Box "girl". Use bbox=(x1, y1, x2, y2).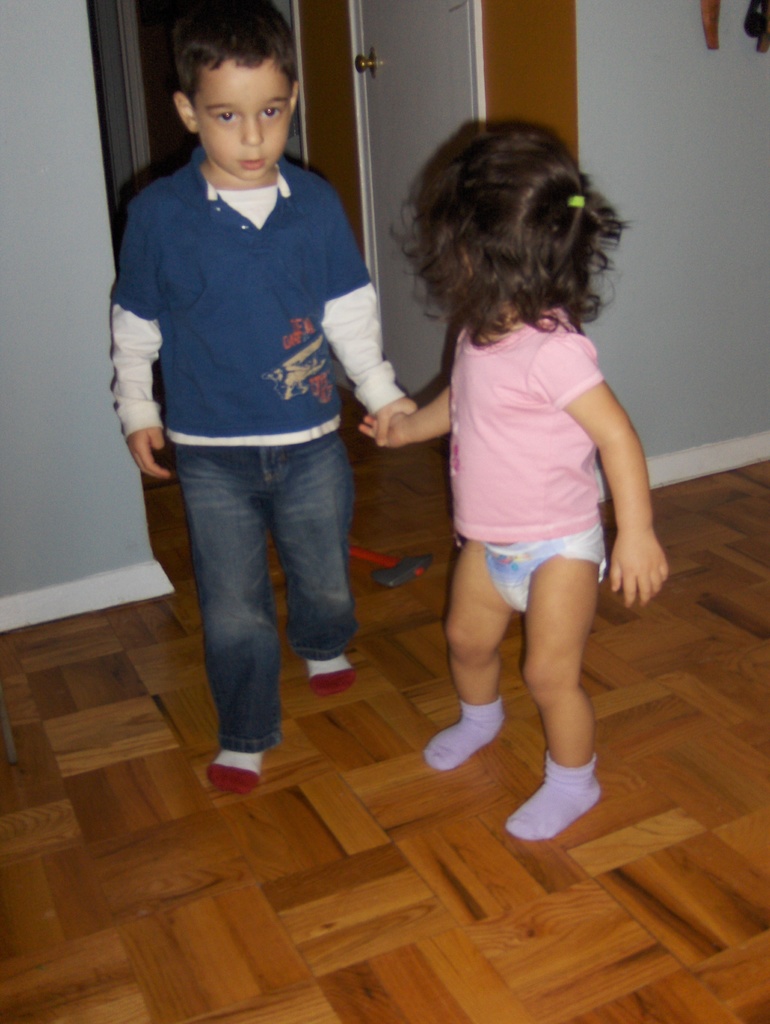
bbox=(360, 137, 668, 840).
